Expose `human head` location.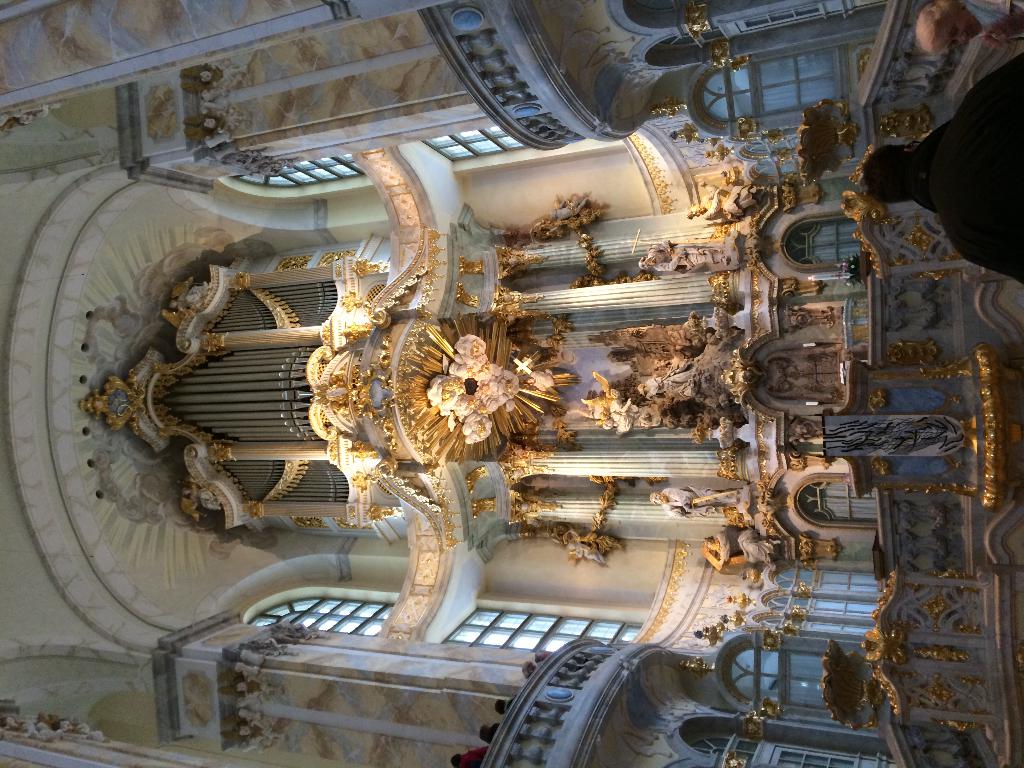
Exposed at (x1=650, y1=495, x2=665, y2=500).
